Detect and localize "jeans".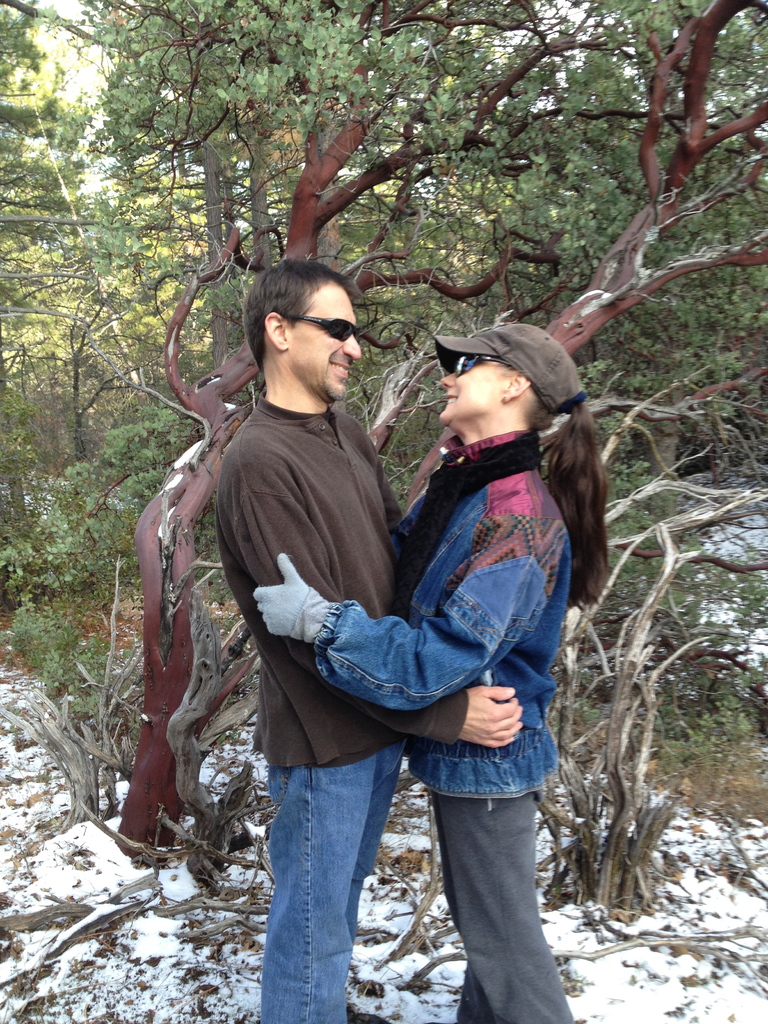
Localized at [left=252, top=716, right=436, bottom=1010].
